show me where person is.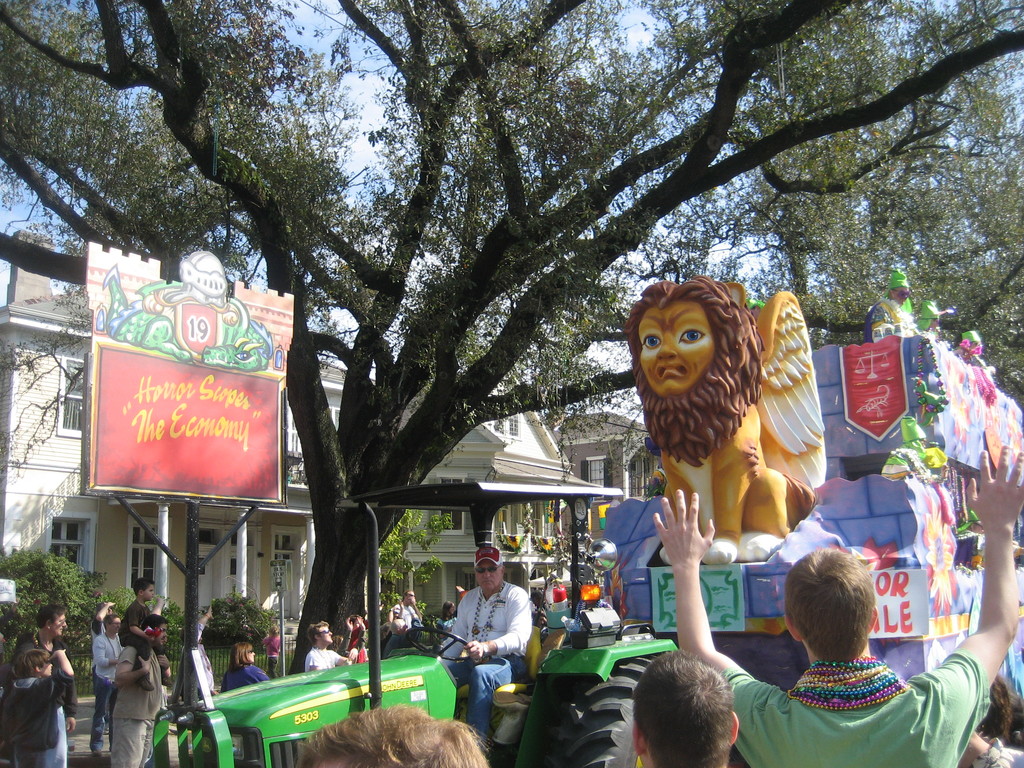
person is at bbox=(3, 643, 83, 767).
